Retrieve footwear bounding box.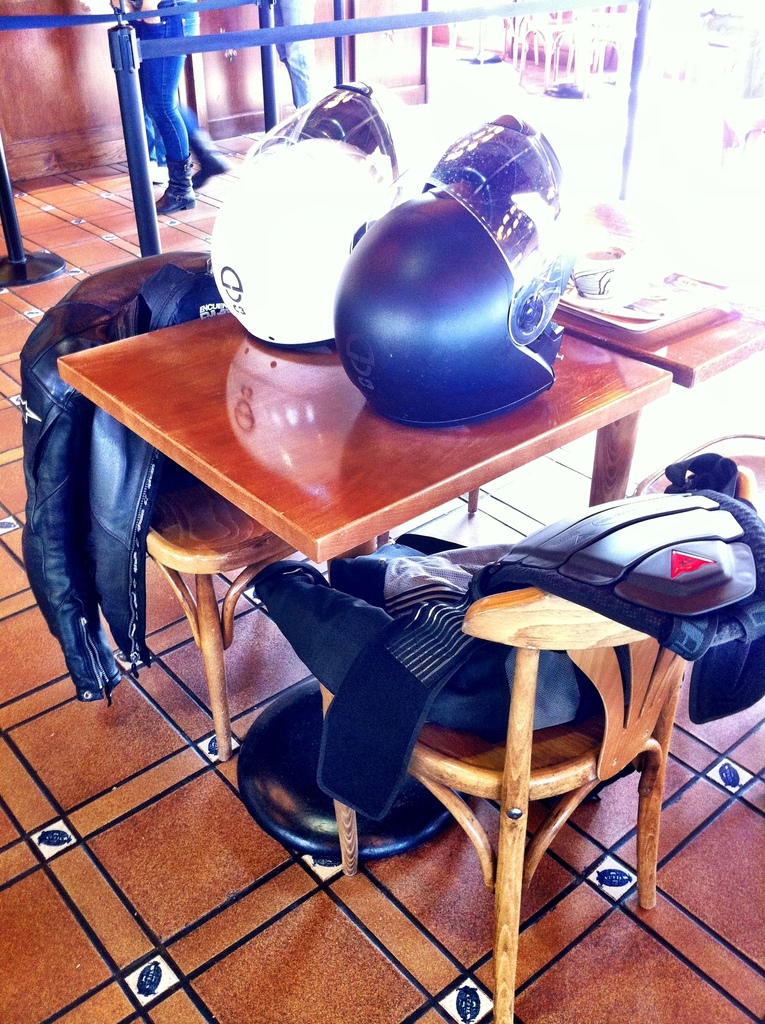
Bounding box: (194,129,232,197).
